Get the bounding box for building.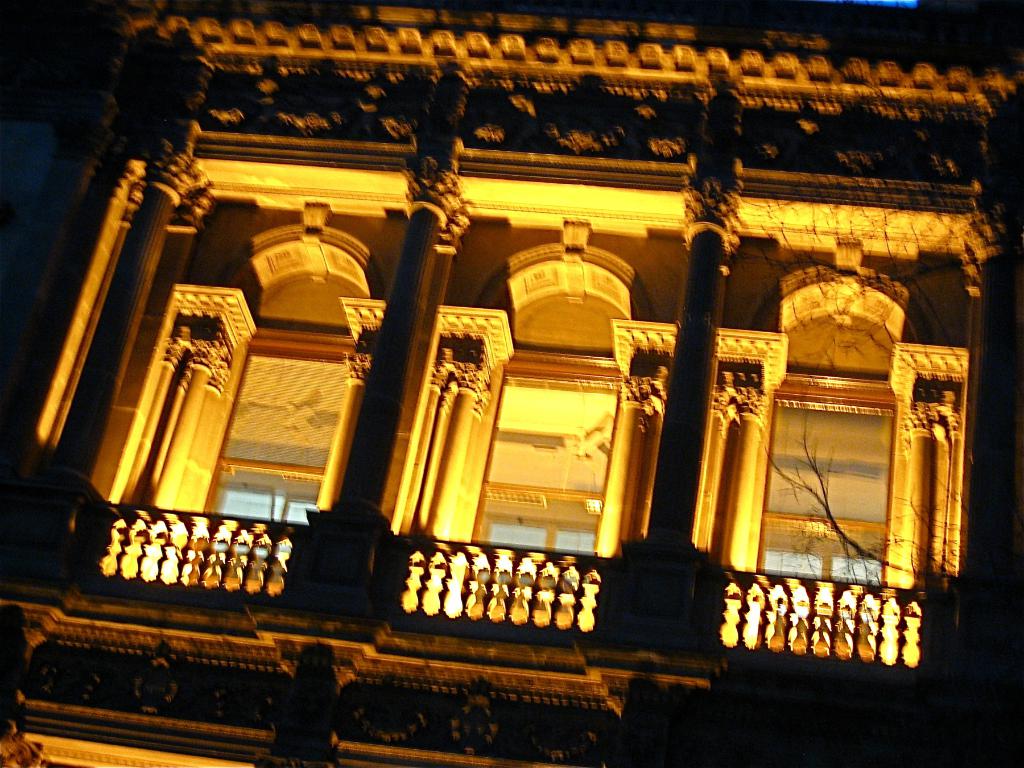
[0,0,1023,765].
